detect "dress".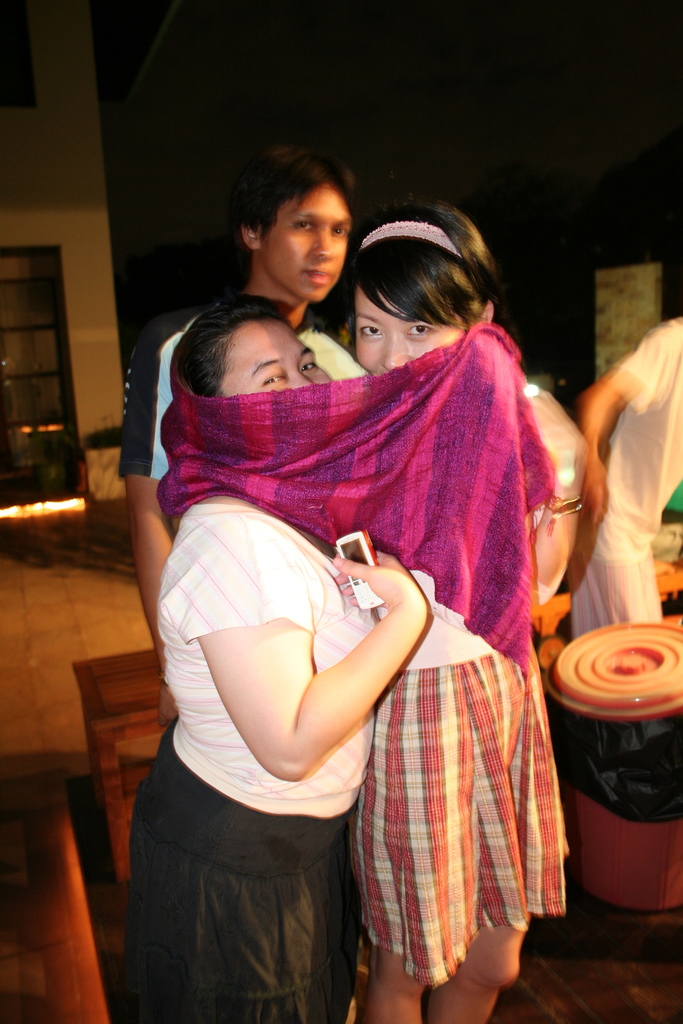
Detected at box(117, 496, 411, 1018).
